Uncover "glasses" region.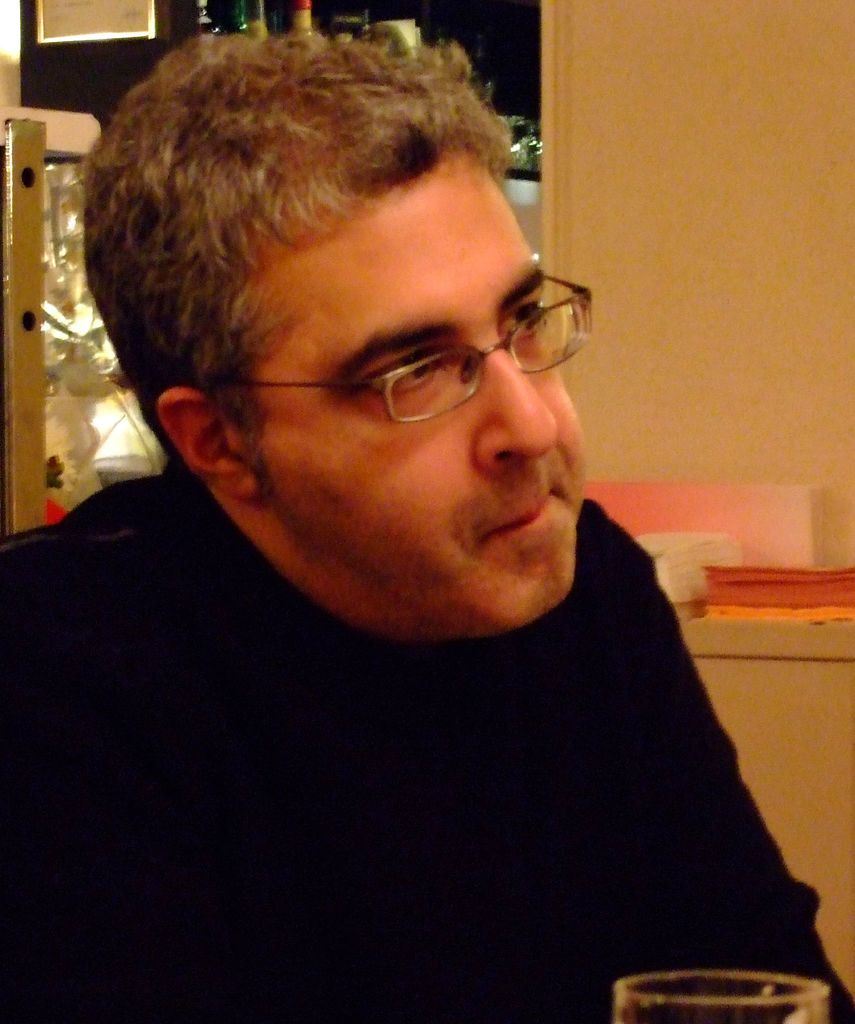
Uncovered: box(218, 271, 590, 426).
